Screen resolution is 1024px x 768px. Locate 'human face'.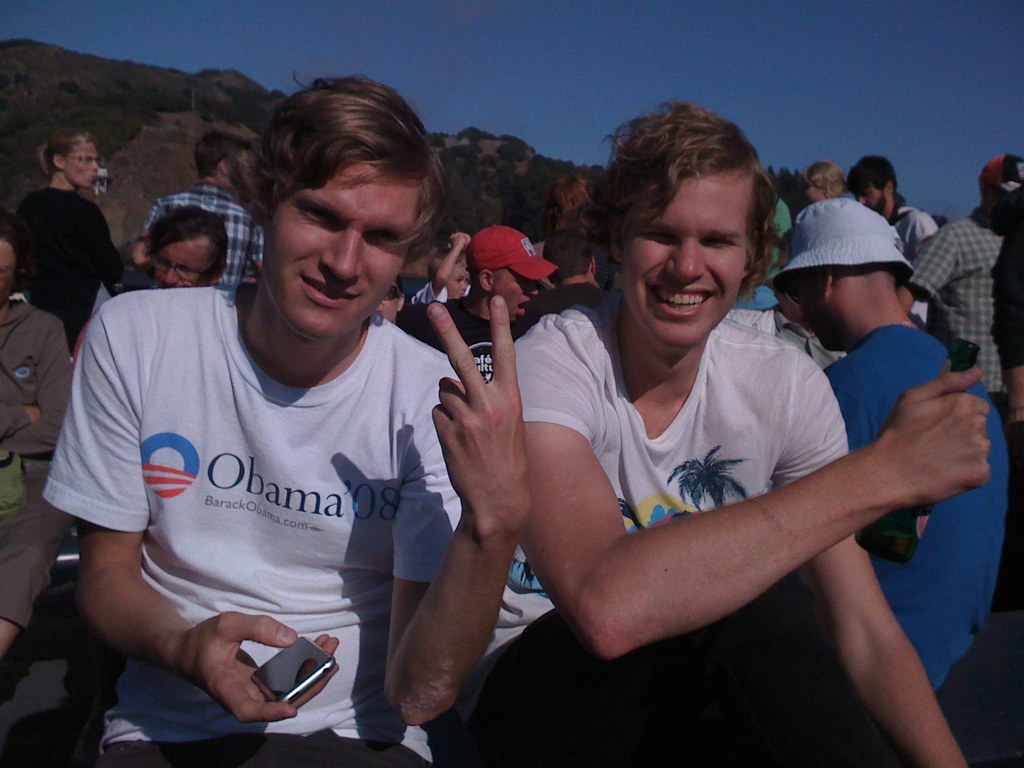
490 264 545 322.
